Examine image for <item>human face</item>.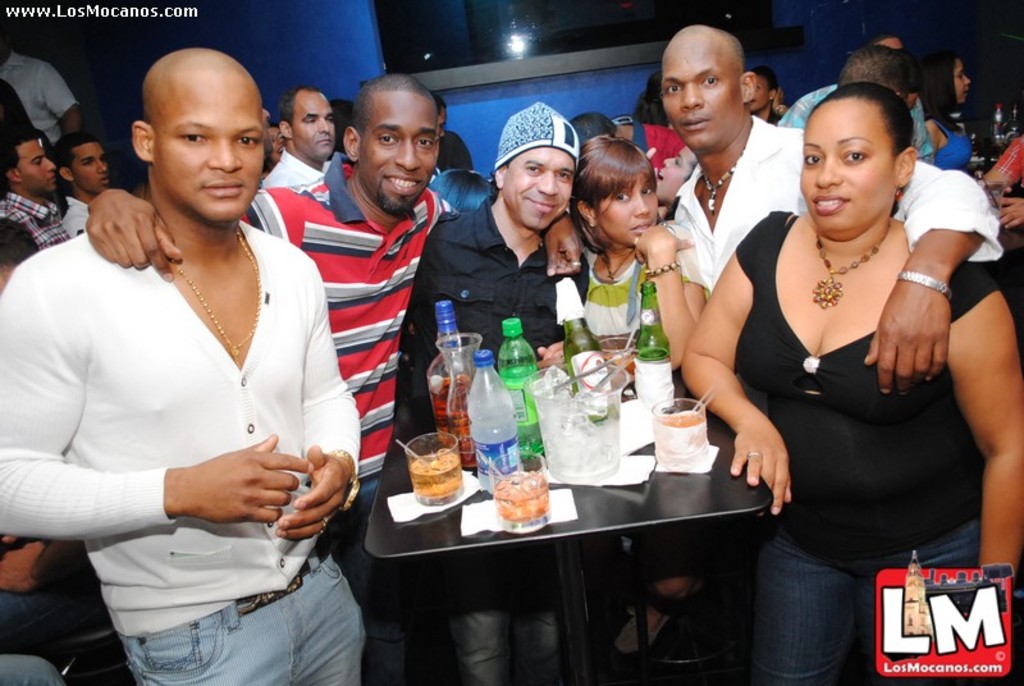
Examination result: [154, 82, 266, 225].
